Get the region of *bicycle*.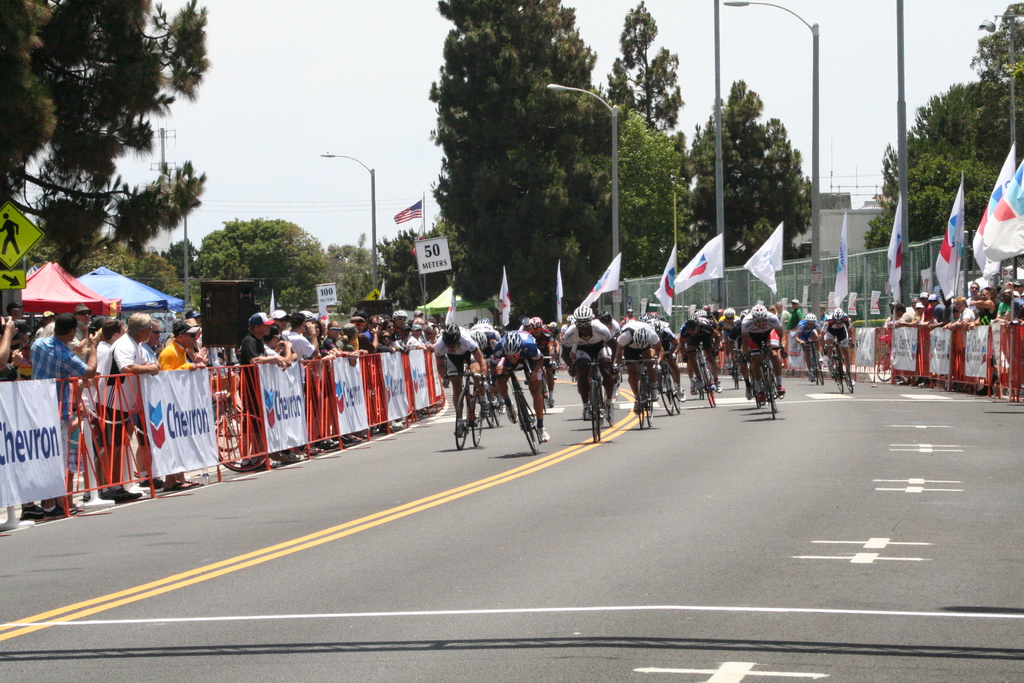
l=623, t=358, r=656, b=431.
